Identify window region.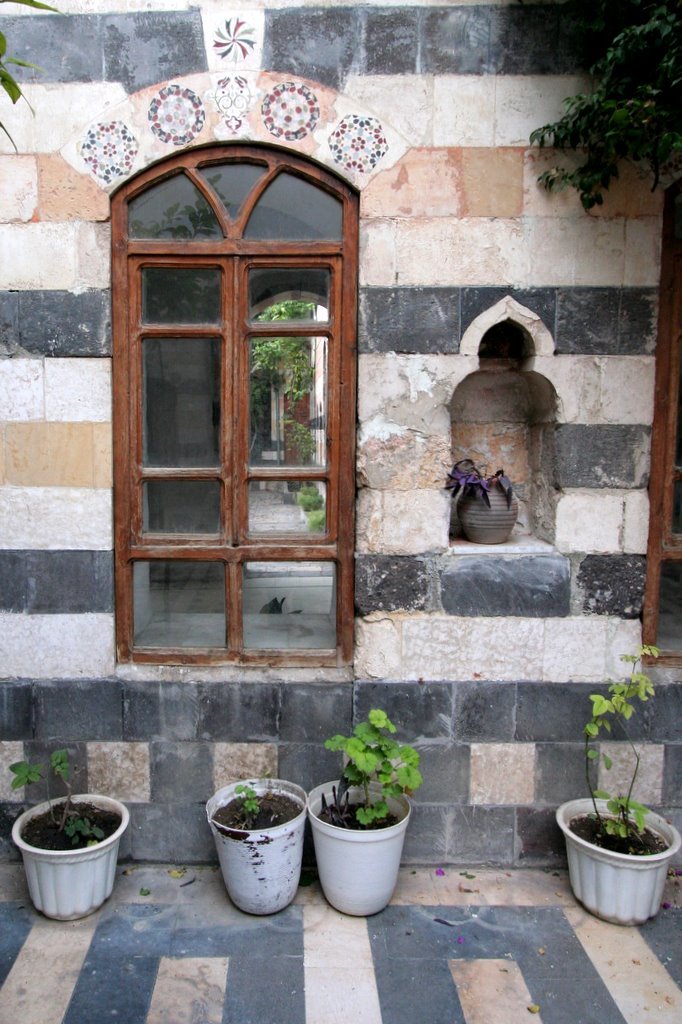
Region: x1=110, y1=135, x2=358, y2=664.
